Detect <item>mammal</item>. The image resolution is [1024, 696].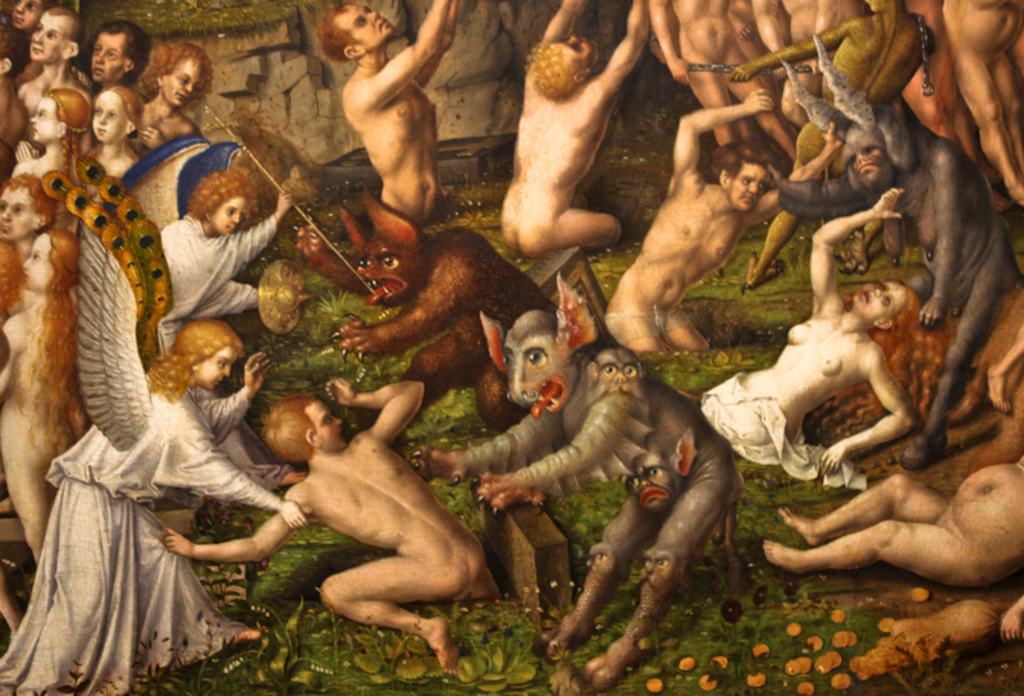
<bbox>600, 84, 845, 354</bbox>.
